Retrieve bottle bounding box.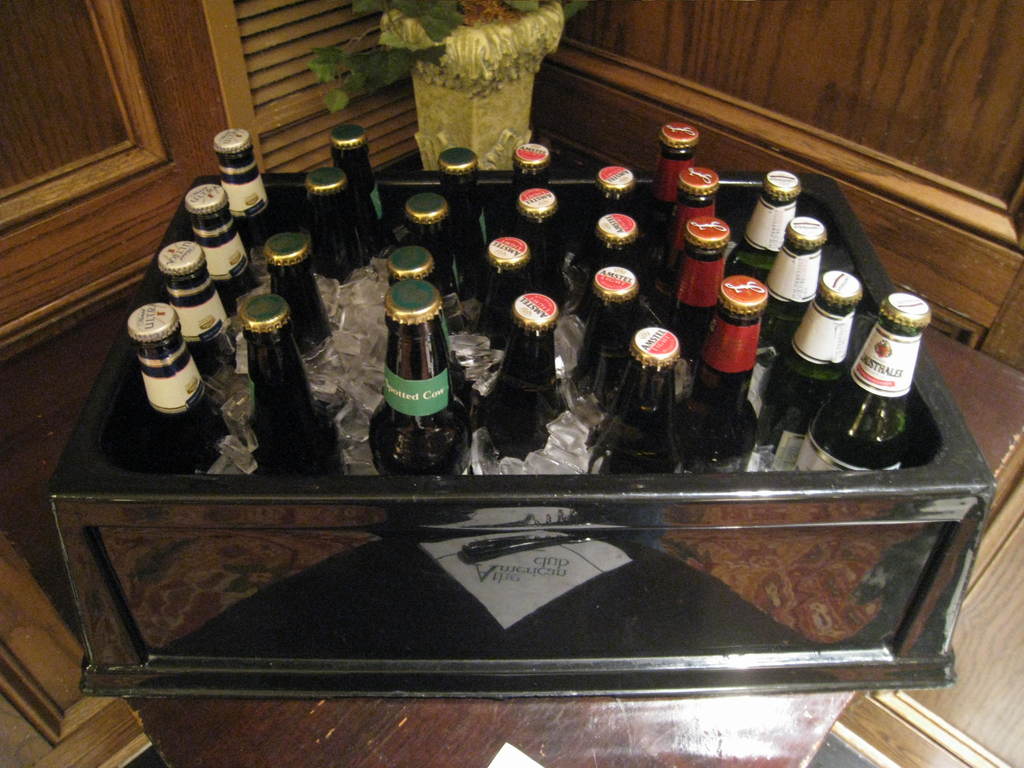
Bounding box: rect(678, 218, 733, 358).
